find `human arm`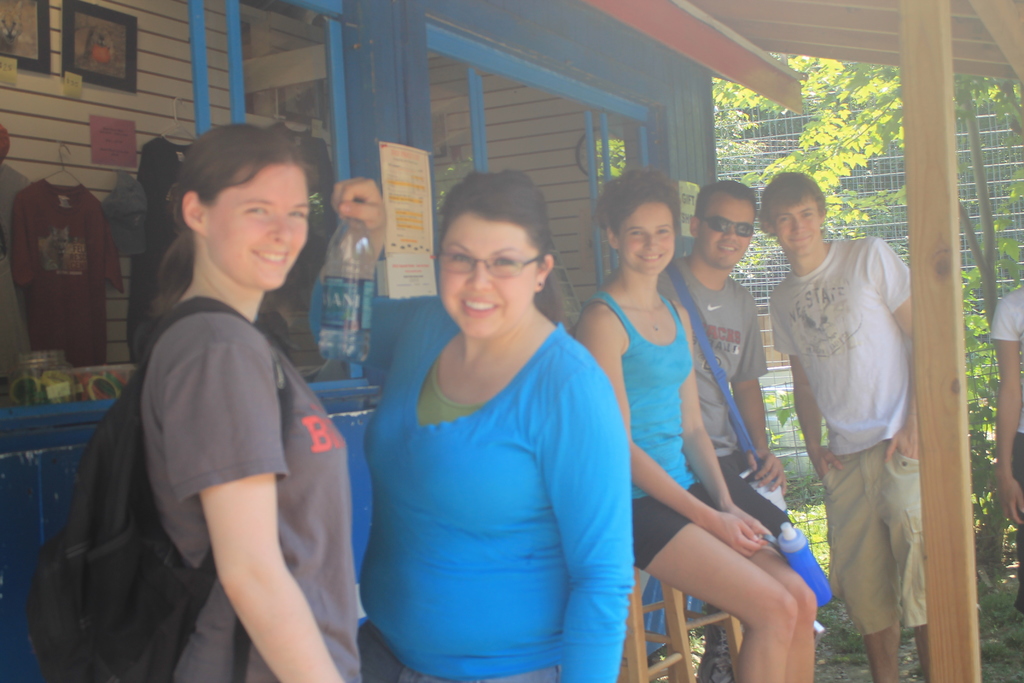
detection(537, 356, 632, 682)
